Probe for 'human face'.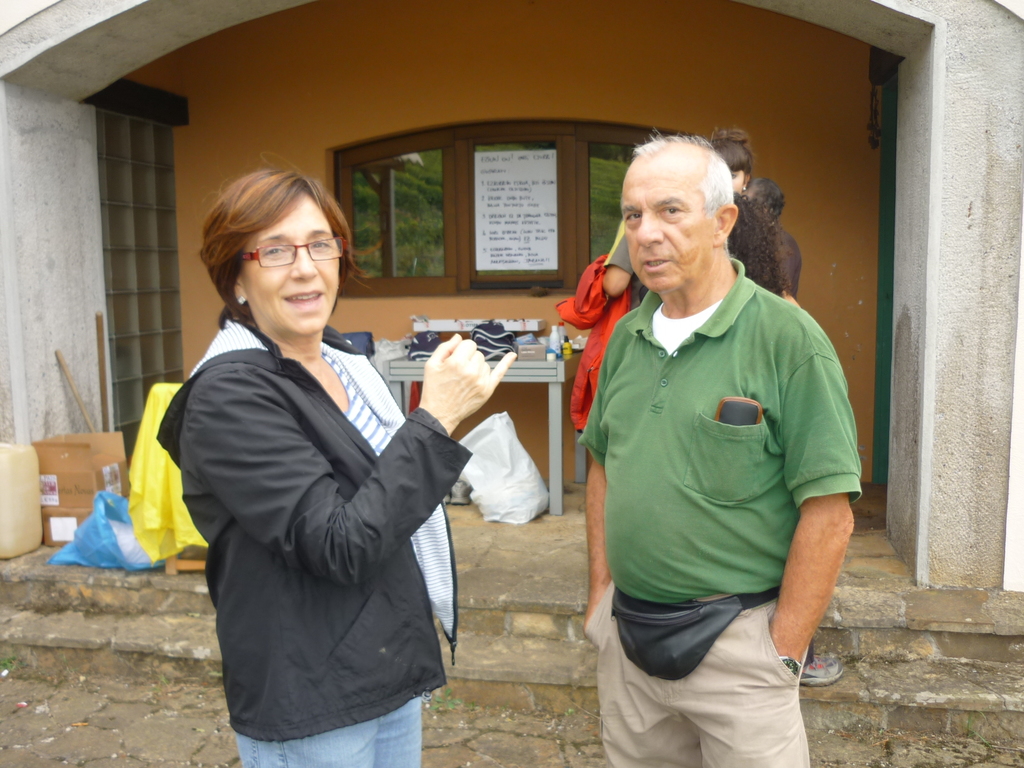
Probe result: Rect(613, 159, 715, 305).
